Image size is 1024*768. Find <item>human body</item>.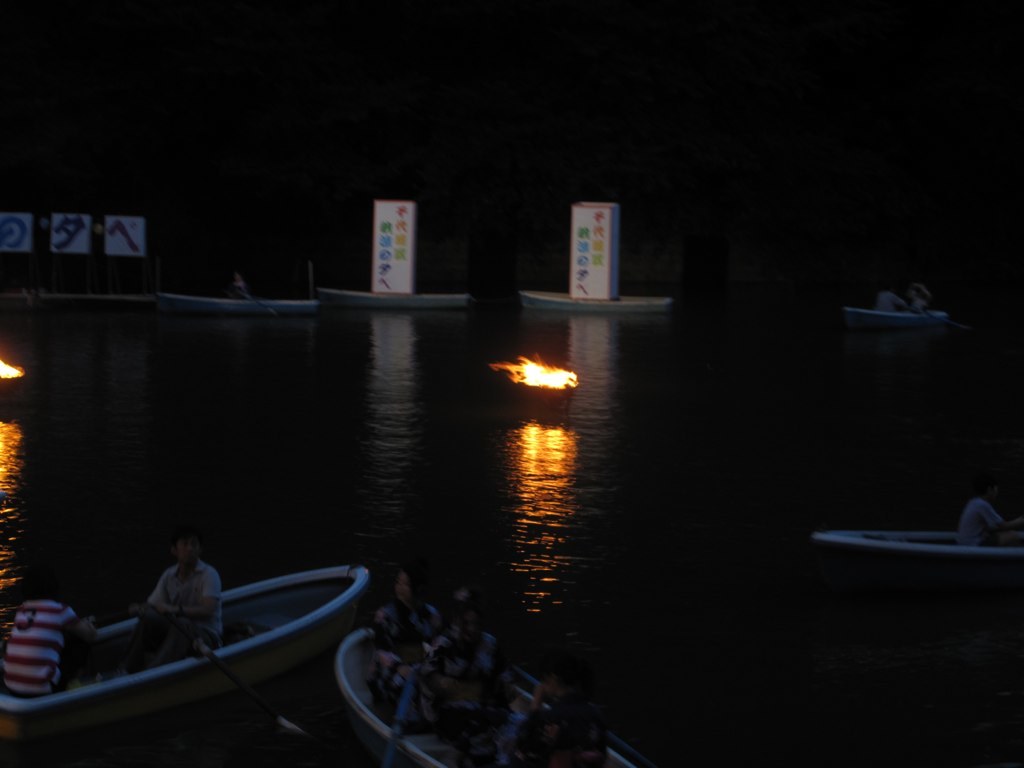
Rect(874, 290, 899, 307).
